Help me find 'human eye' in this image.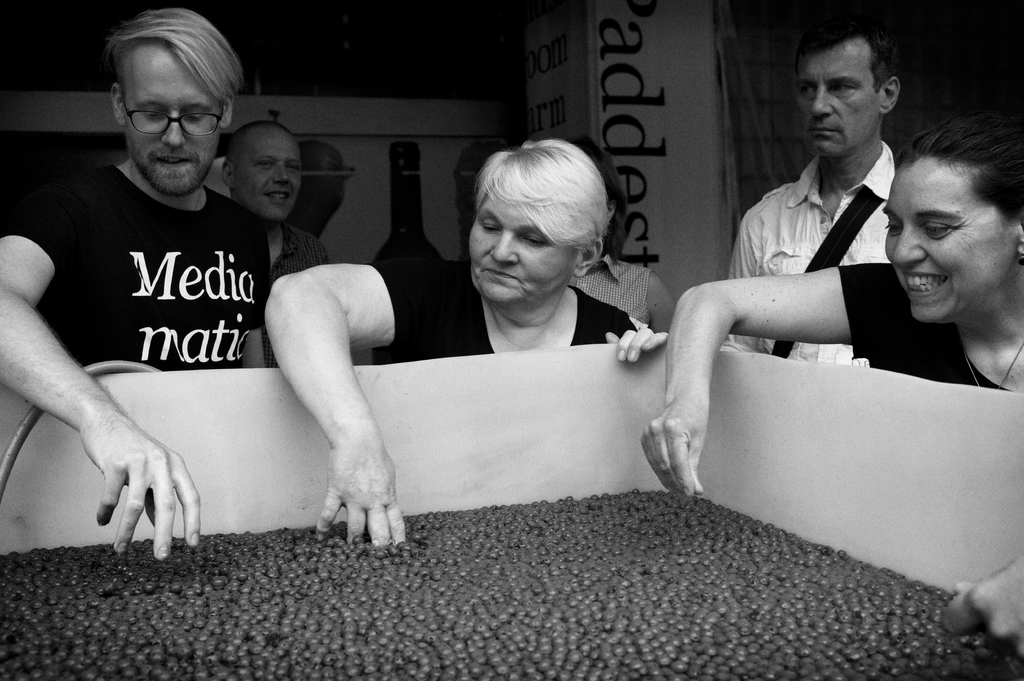
Found it: (left=519, top=234, right=550, bottom=250).
